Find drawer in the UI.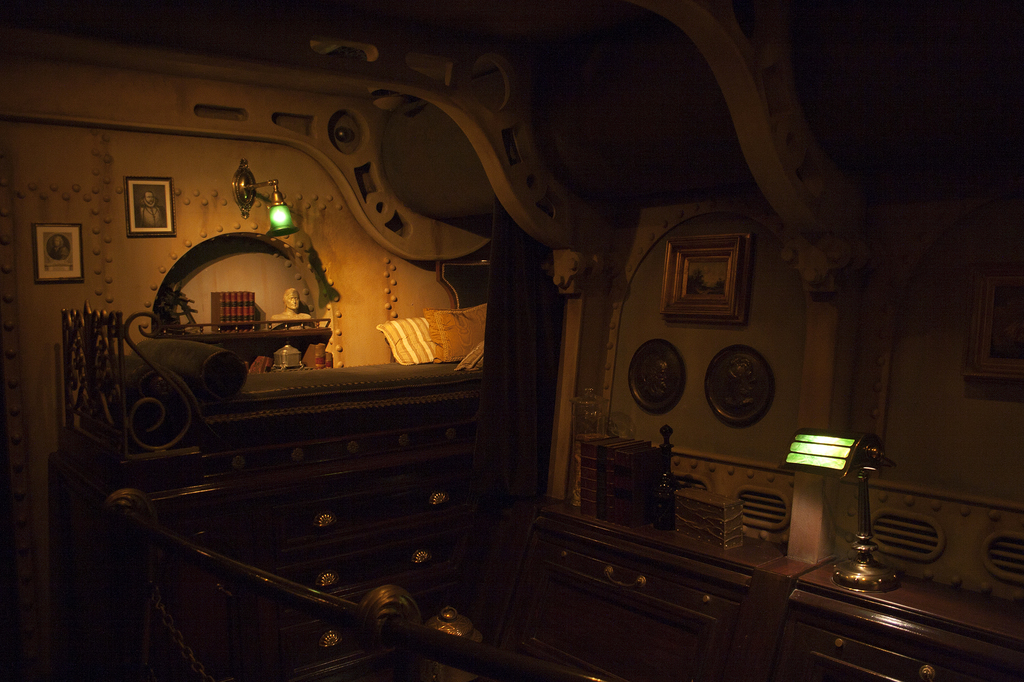
UI element at (295,475,476,532).
